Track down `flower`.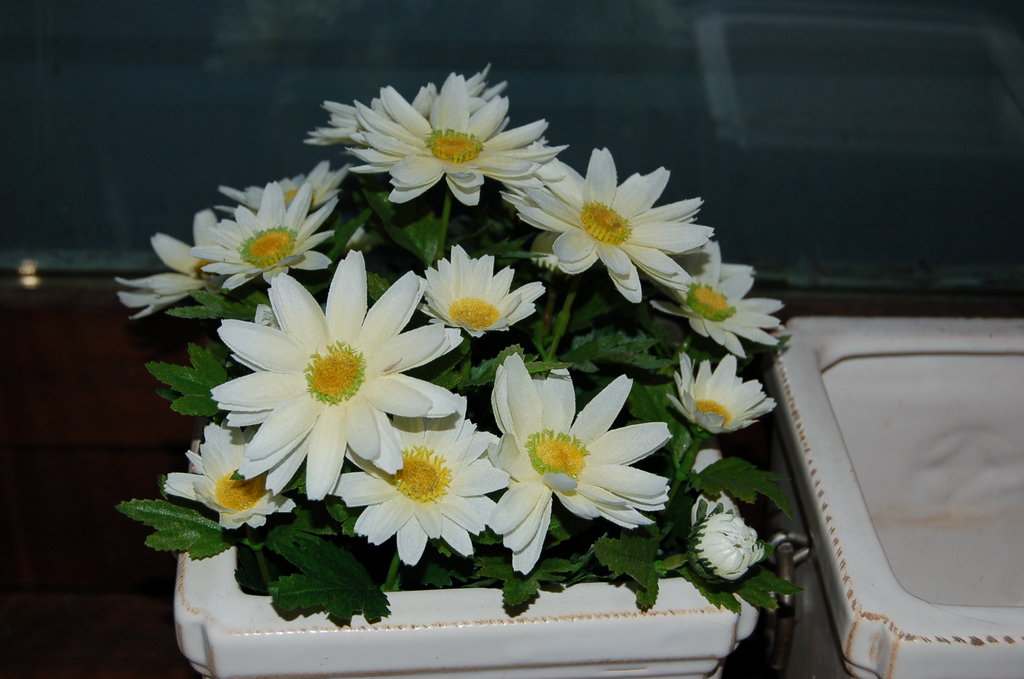
Tracked to (x1=504, y1=145, x2=716, y2=302).
